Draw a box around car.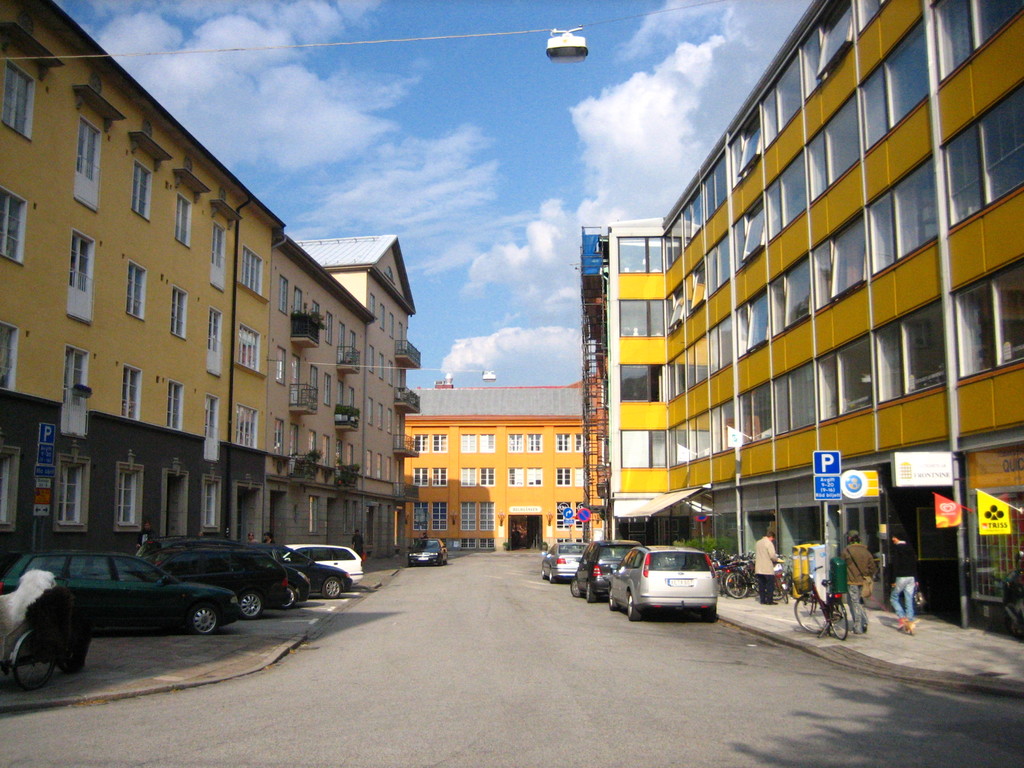
bbox(408, 547, 447, 568).
